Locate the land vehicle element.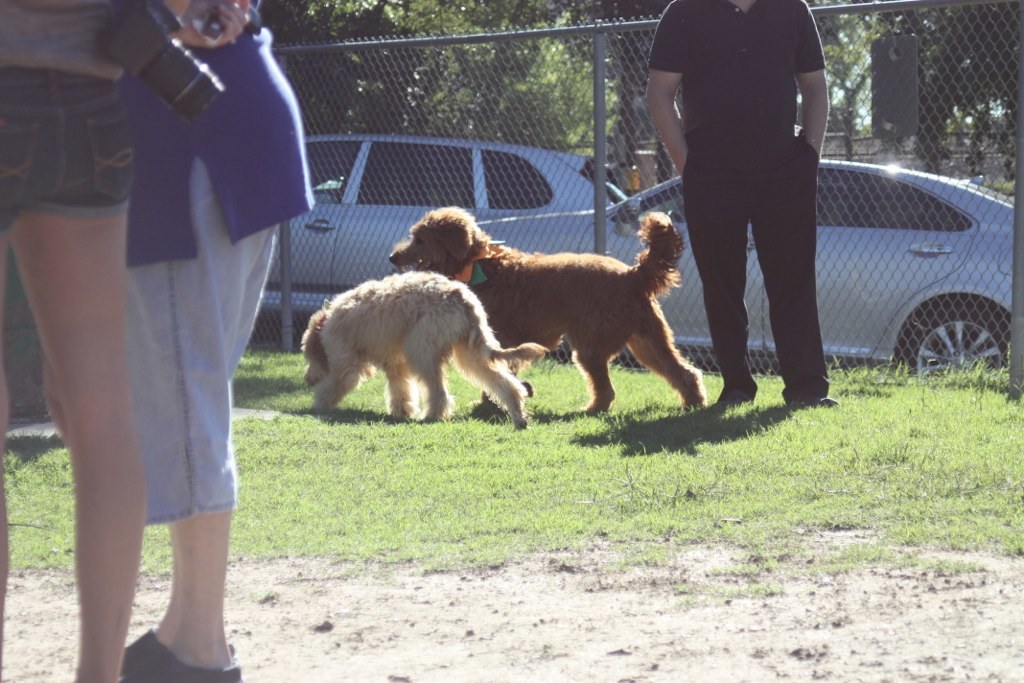
Element bbox: 253/132/634/320.
